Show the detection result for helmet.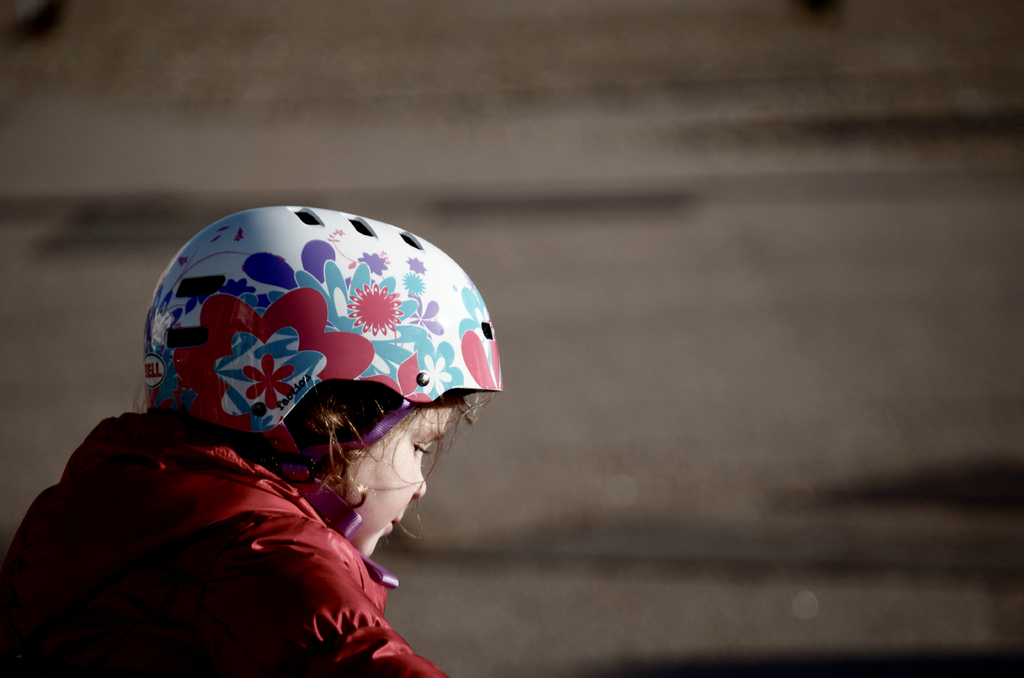
136/207/477/502.
